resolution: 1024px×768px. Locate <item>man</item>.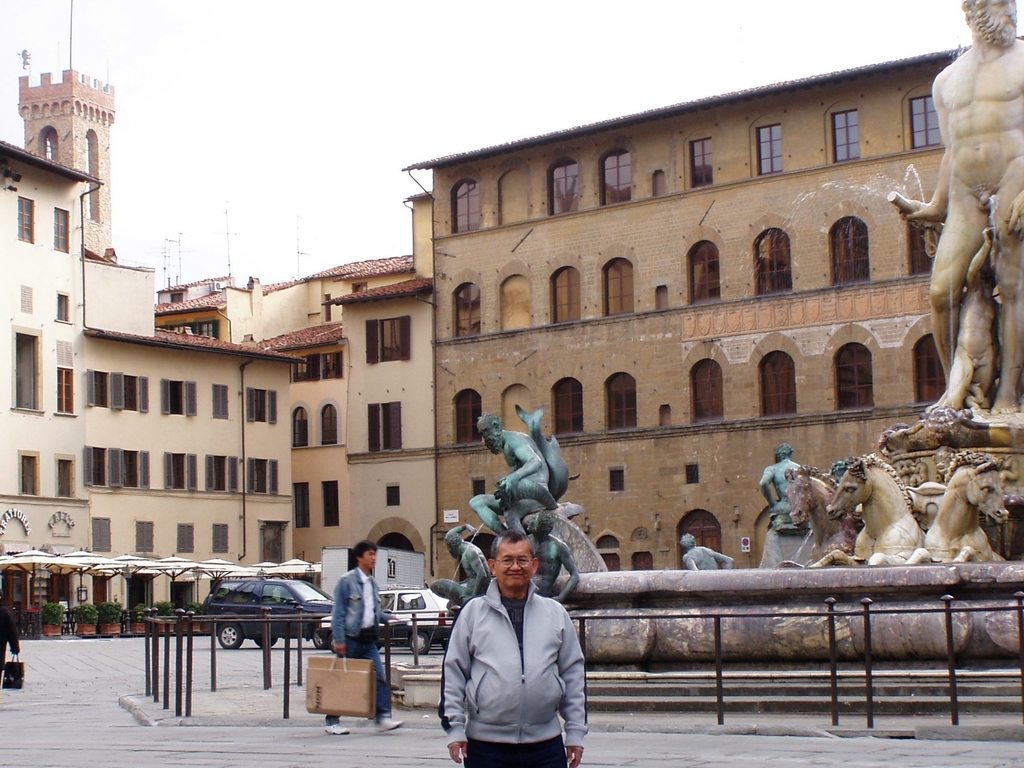
x1=925 y1=232 x2=1001 y2=410.
